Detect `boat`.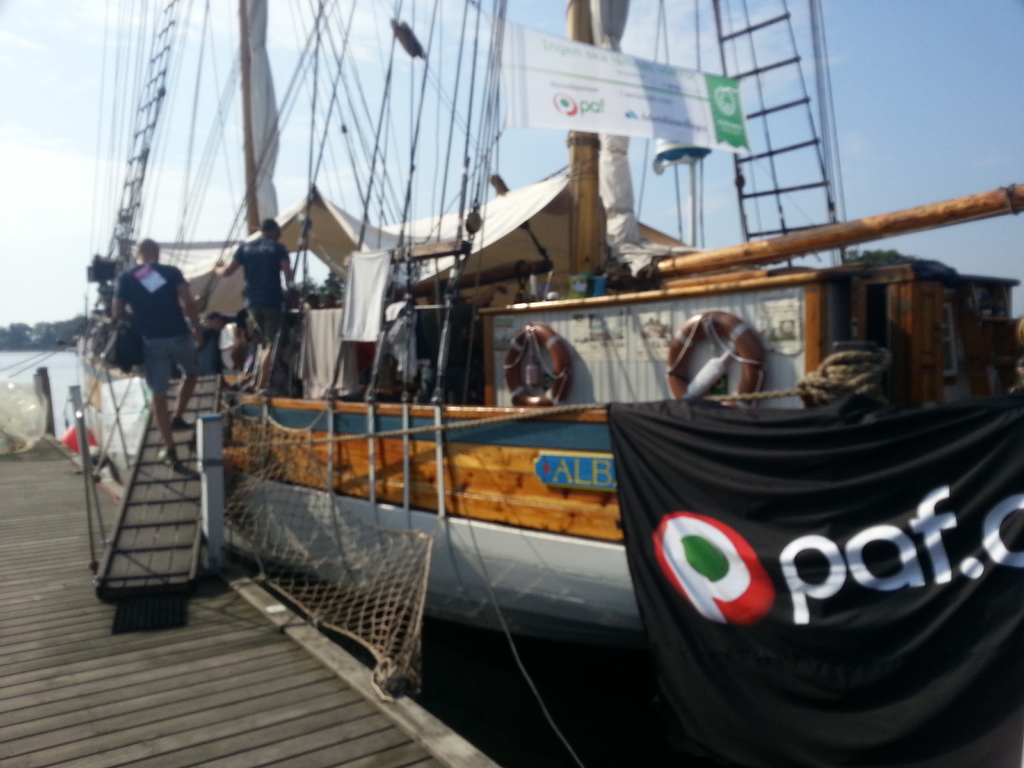
Detected at crop(19, 40, 1005, 737).
